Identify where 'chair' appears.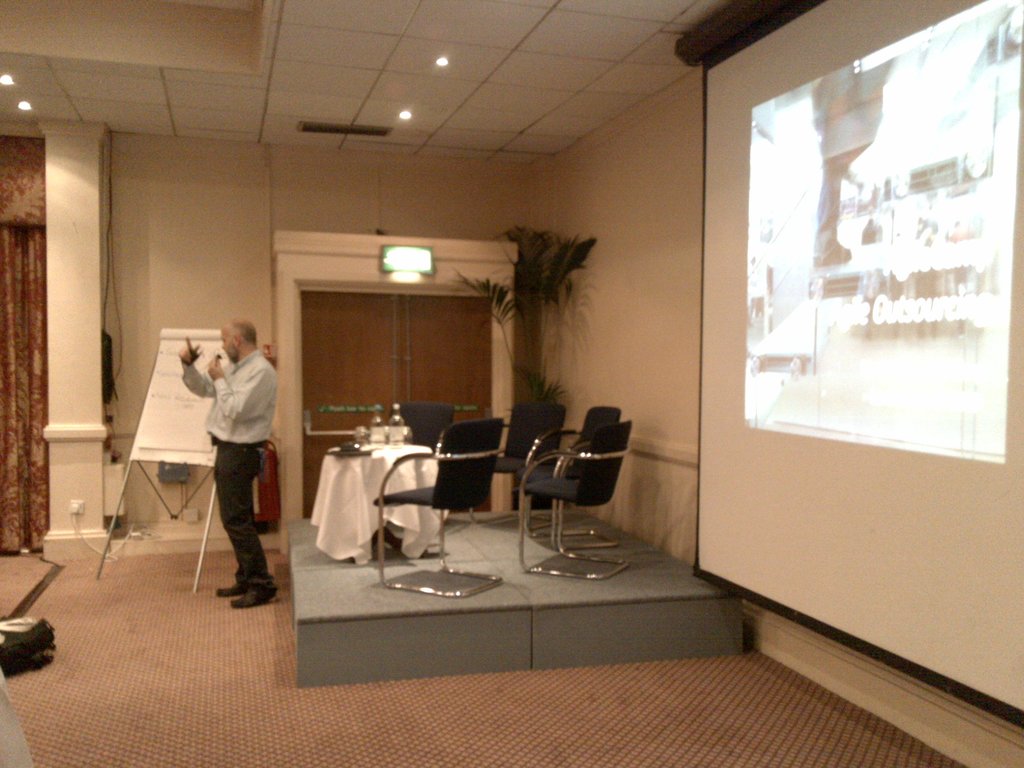
Appears at 520/406/620/553.
